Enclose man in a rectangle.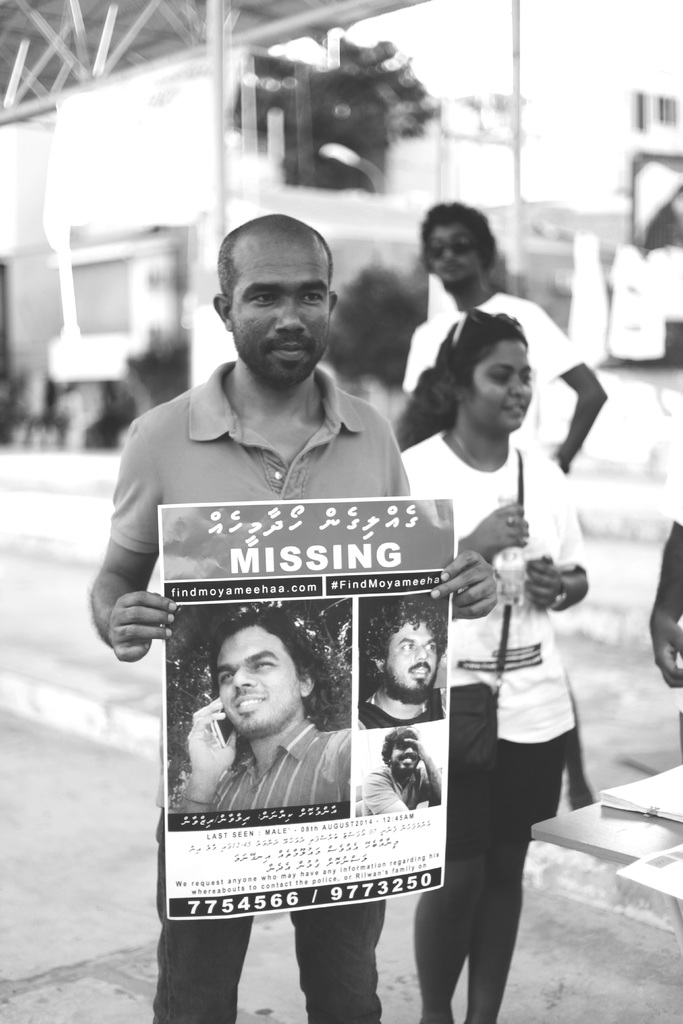
x1=354, y1=721, x2=443, y2=824.
